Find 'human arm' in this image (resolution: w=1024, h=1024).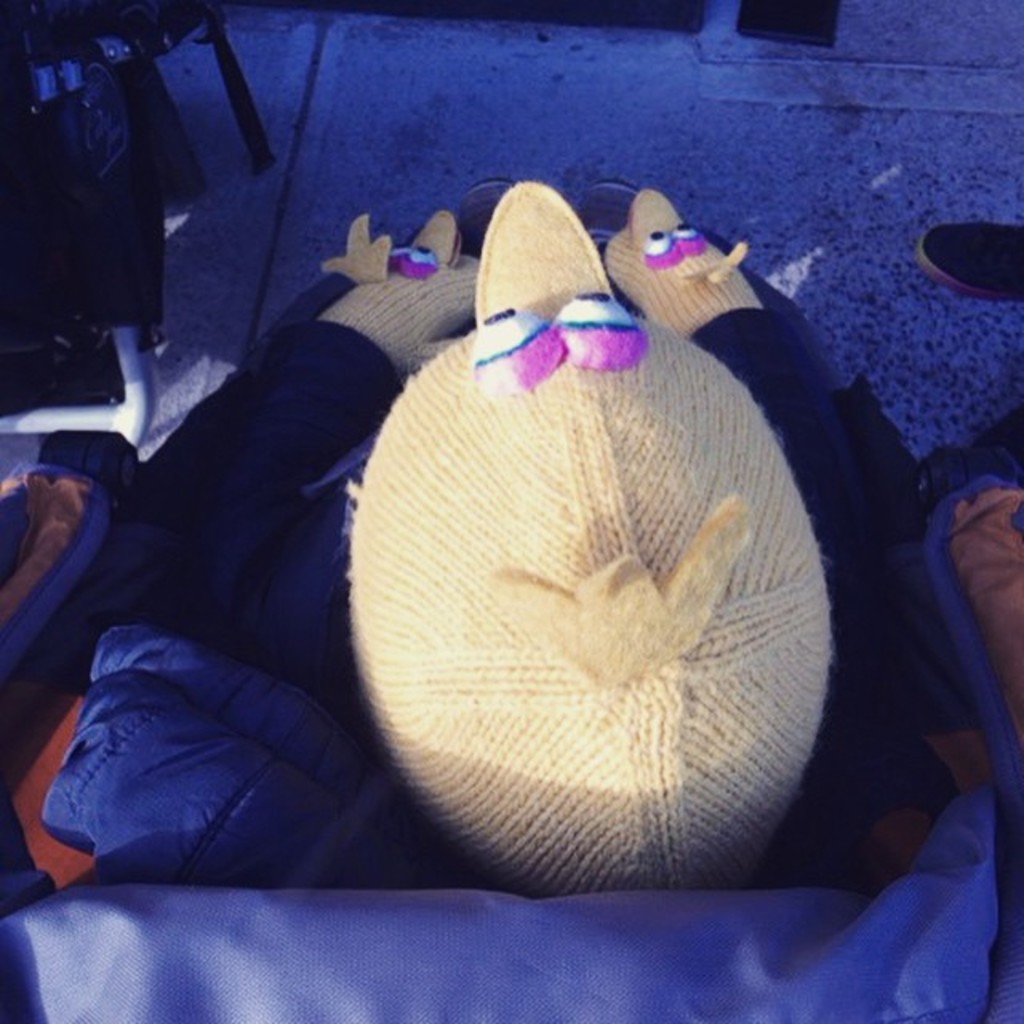
14,206,491,813.
